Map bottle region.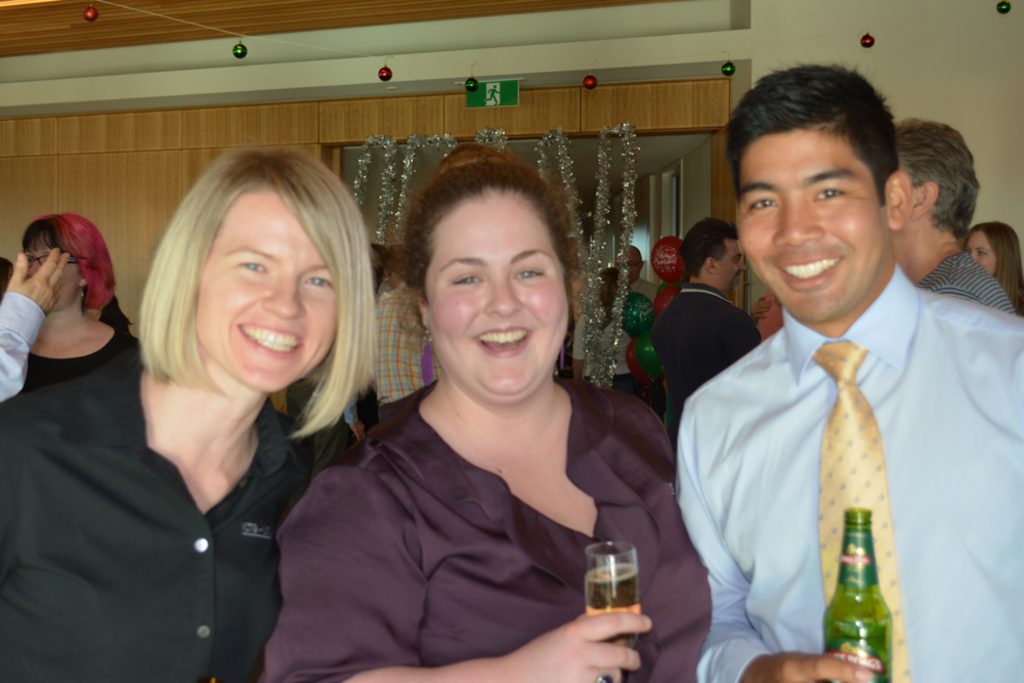
Mapped to crop(825, 499, 892, 682).
